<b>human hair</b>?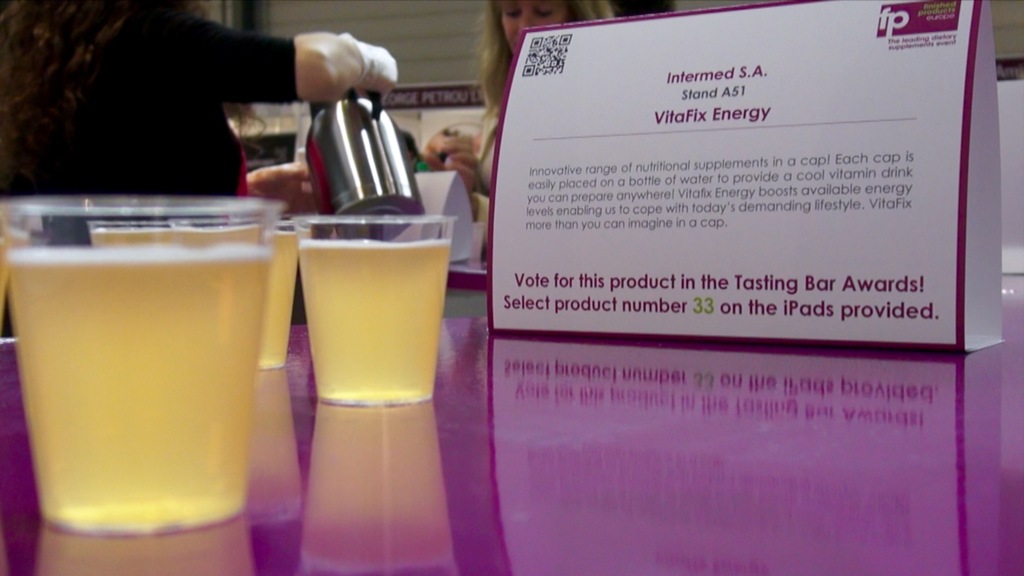
{"x1": 468, "y1": 0, "x2": 616, "y2": 168}
